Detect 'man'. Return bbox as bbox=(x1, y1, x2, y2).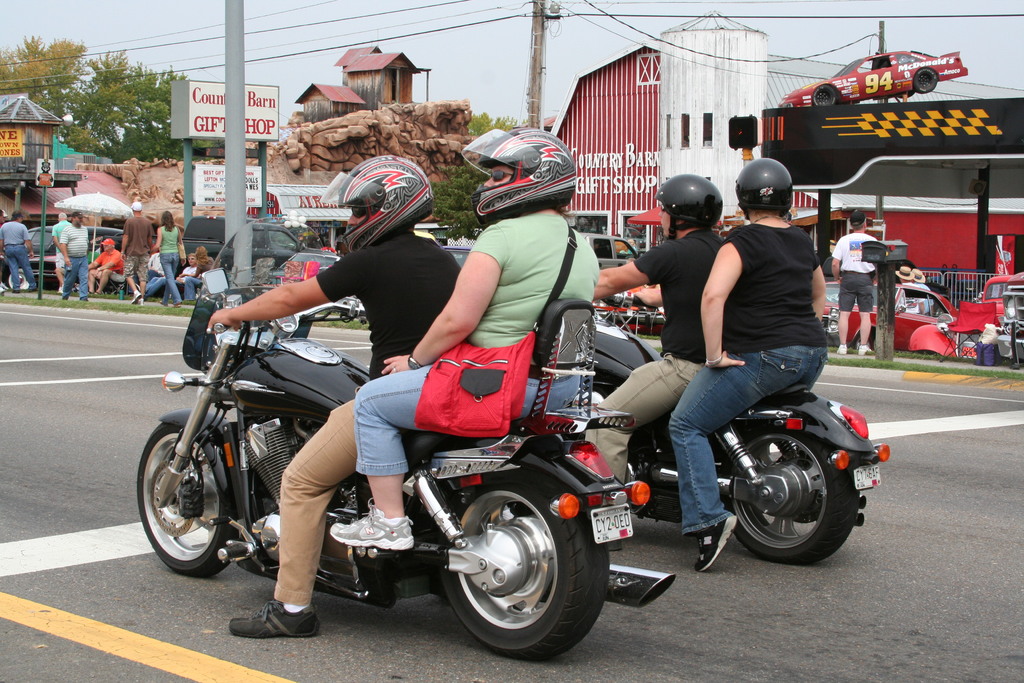
bbox=(182, 247, 216, 308).
